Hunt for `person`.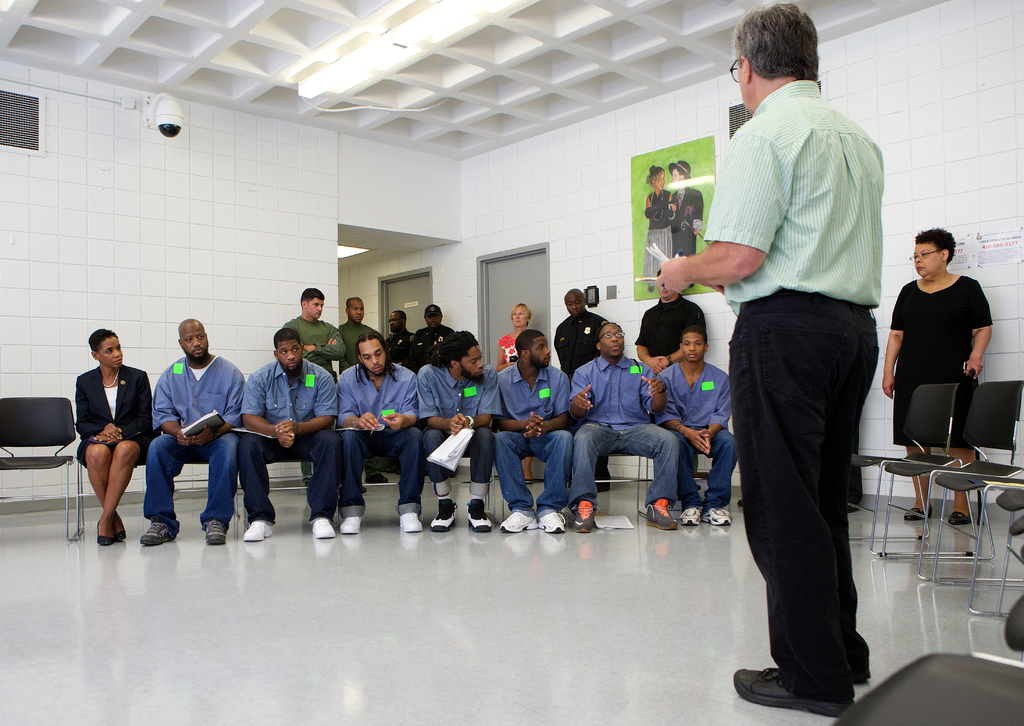
Hunted down at BBox(494, 307, 538, 485).
